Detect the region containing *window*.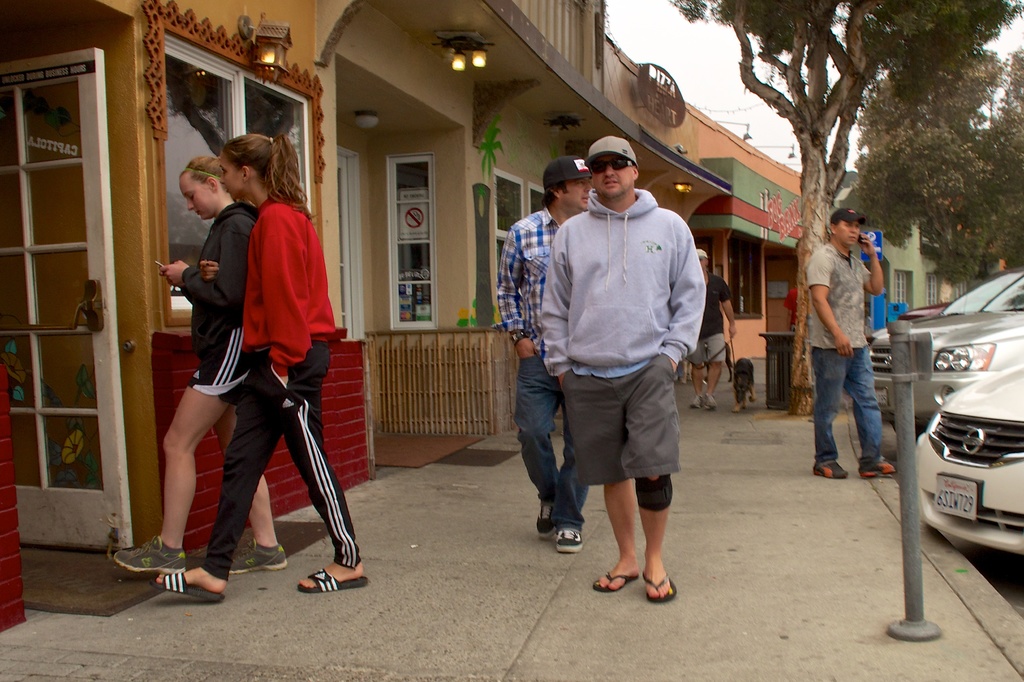
[x1=927, y1=272, x2=938, y2=304].
